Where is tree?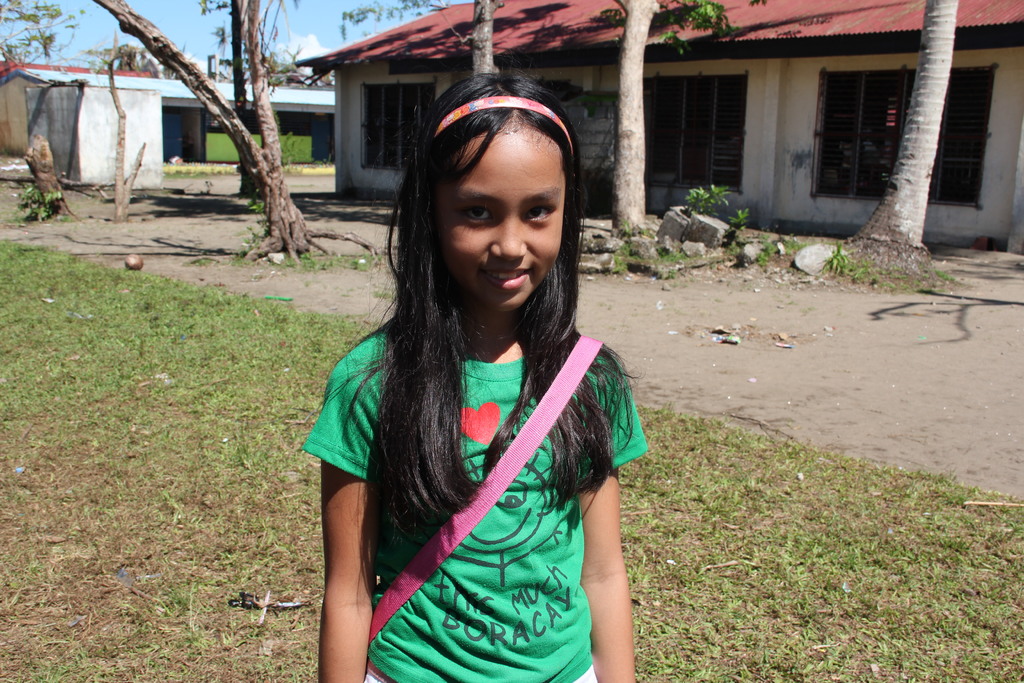
l=97, t=0, r=377, b=262.
